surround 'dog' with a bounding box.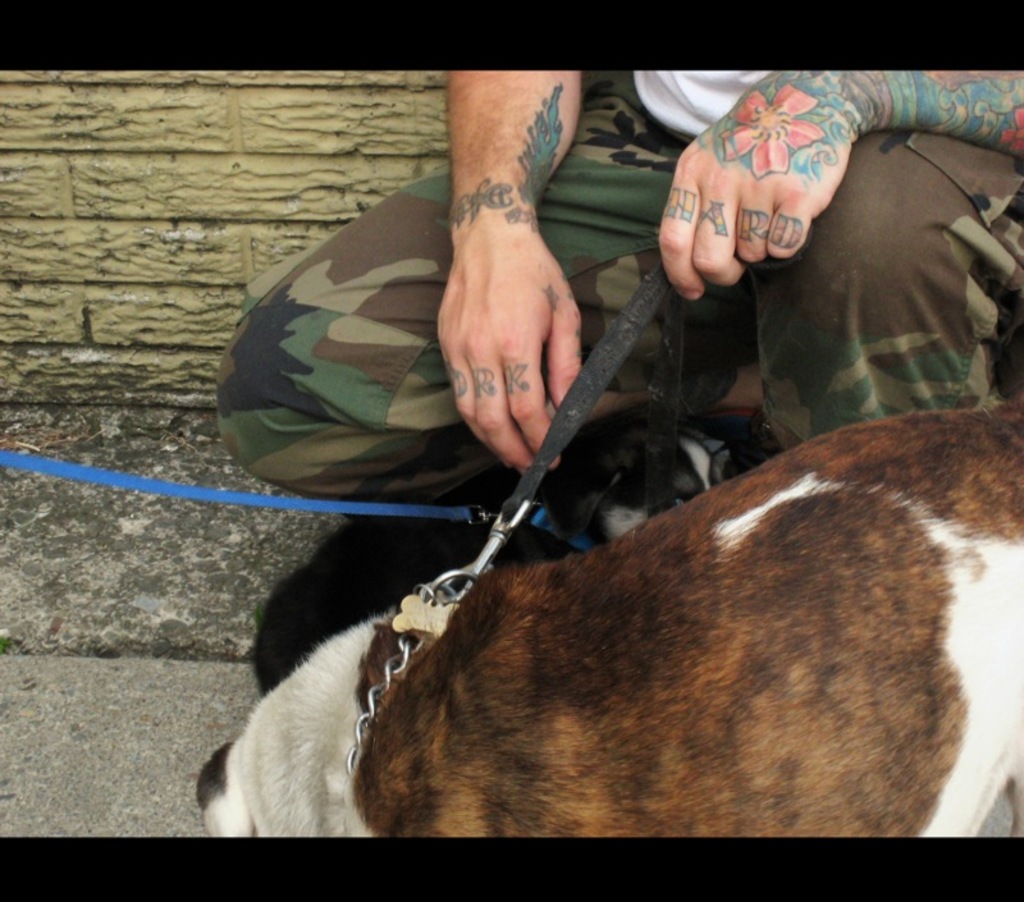
bbox(193, 393, 1023, 838).
